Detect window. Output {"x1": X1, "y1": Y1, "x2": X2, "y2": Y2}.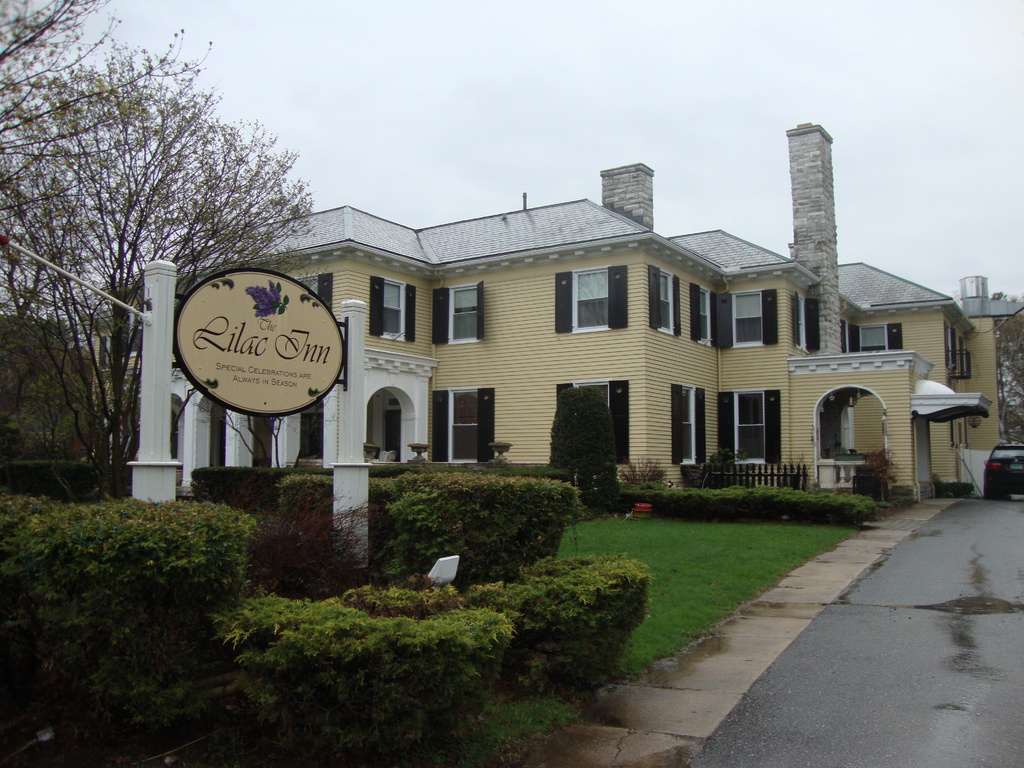
{"x1": 730, "y1": 295, "x2": 778, "y2": 346}.
